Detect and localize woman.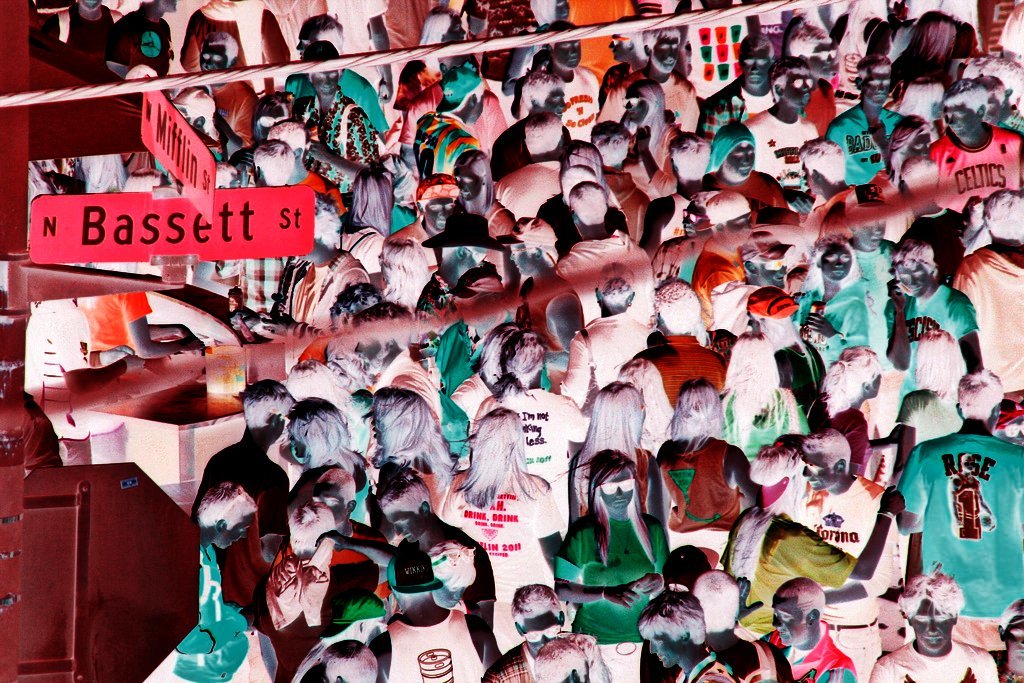
Localized at region(265, 400, 374, 529).
